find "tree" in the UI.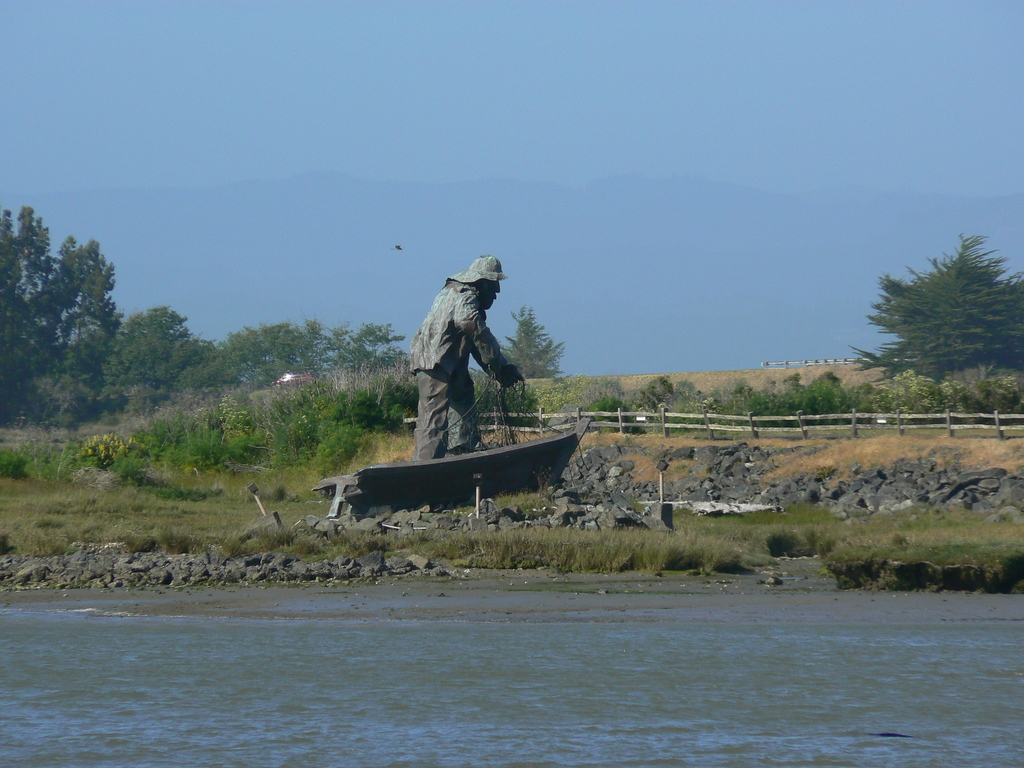
UI element at detection(500, 287, 572, 383).
